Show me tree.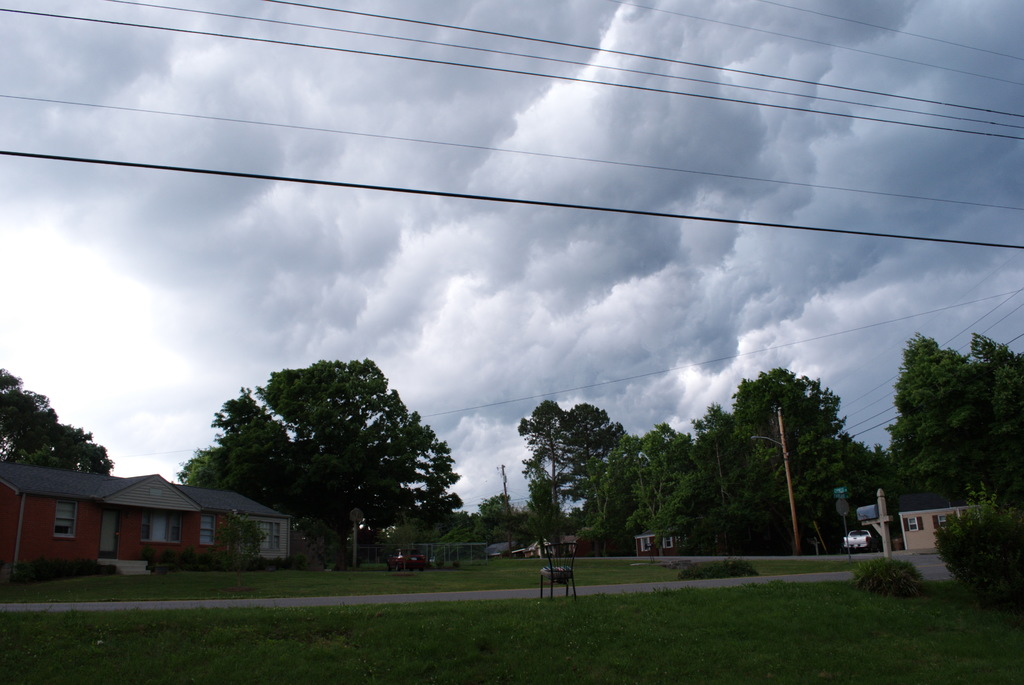
tree is here: 202/343/452/567.
